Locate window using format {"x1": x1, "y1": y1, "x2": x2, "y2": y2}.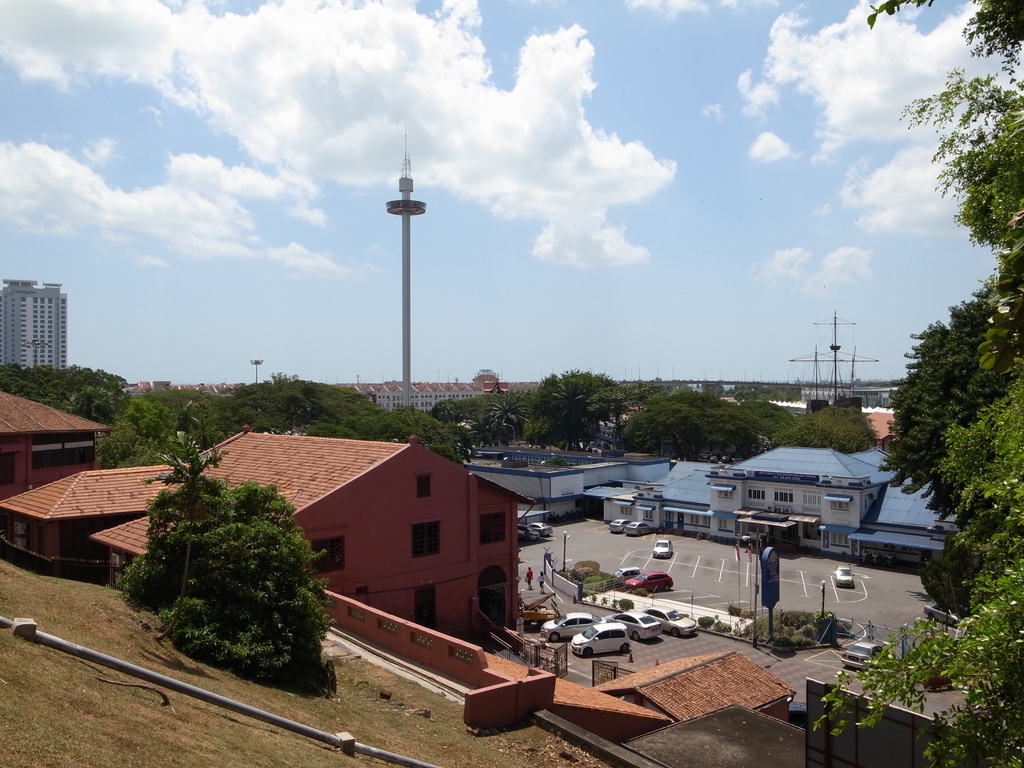
{"x1": 480, "y1": 507, "x2": 507, "y2": 550}.
